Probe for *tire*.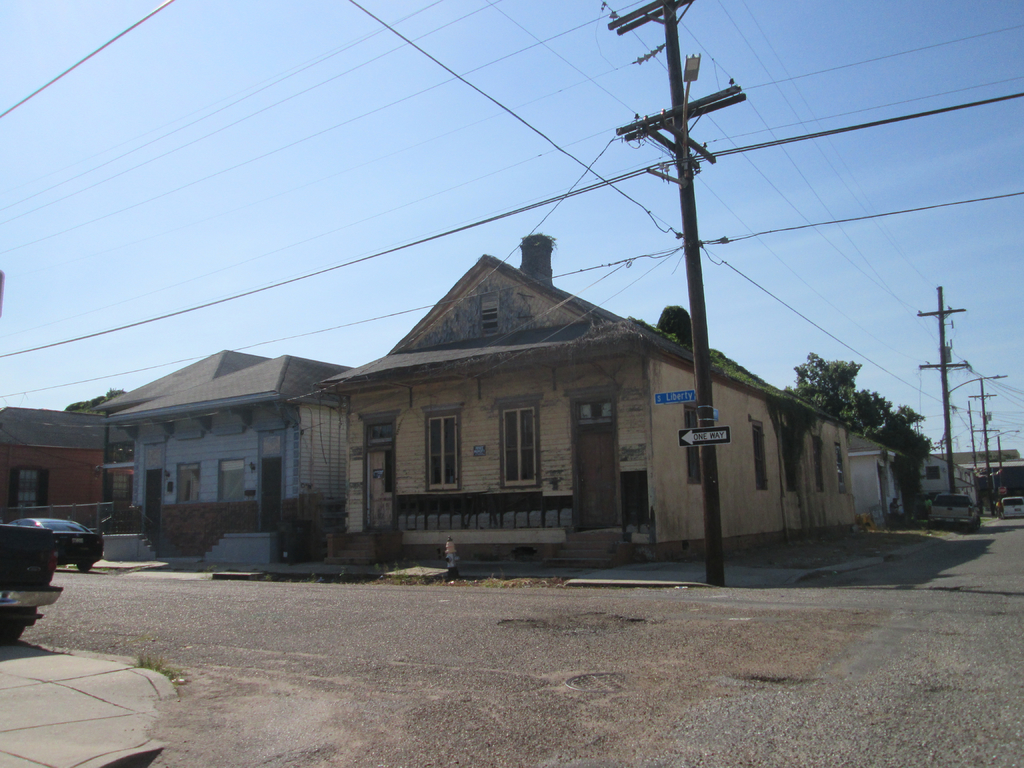
Probe result: 963, 521, 971, 531.
